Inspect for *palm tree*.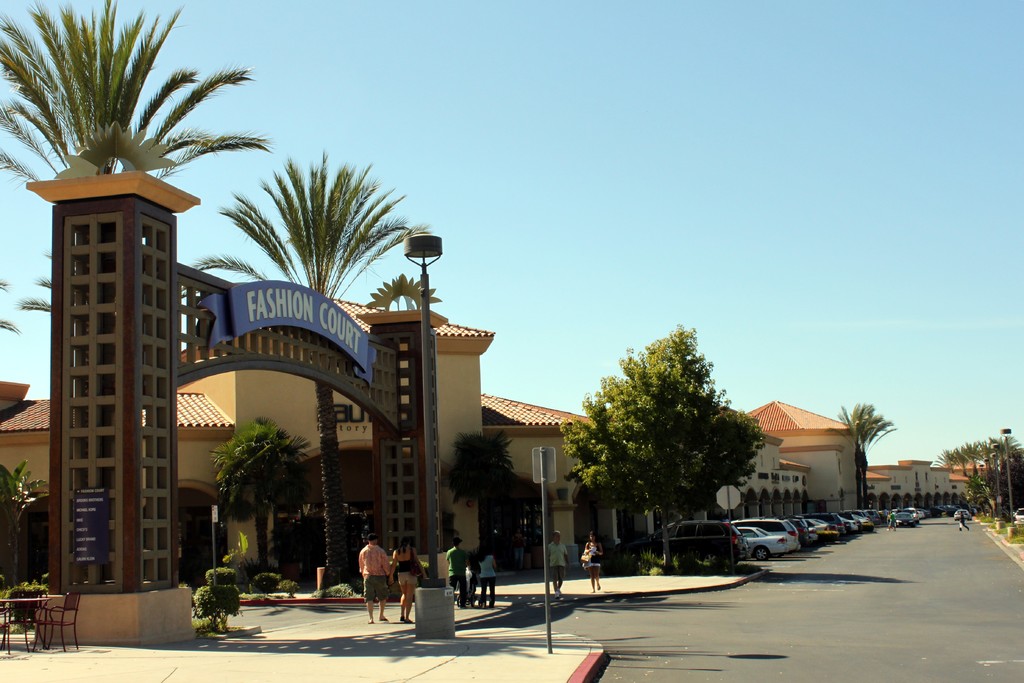
Inspection: {"left": 839, "top": 403, "right": 889, "bottom": 553}.
